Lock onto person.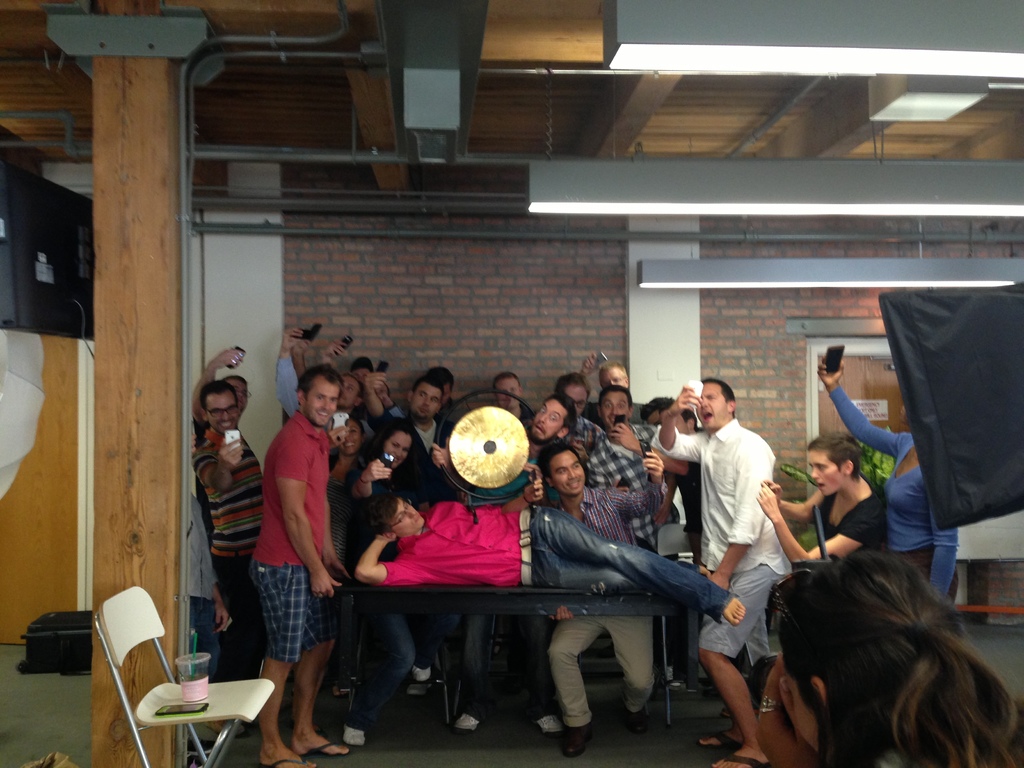
Locked: <region>817, 348, 962, 636</region>.
